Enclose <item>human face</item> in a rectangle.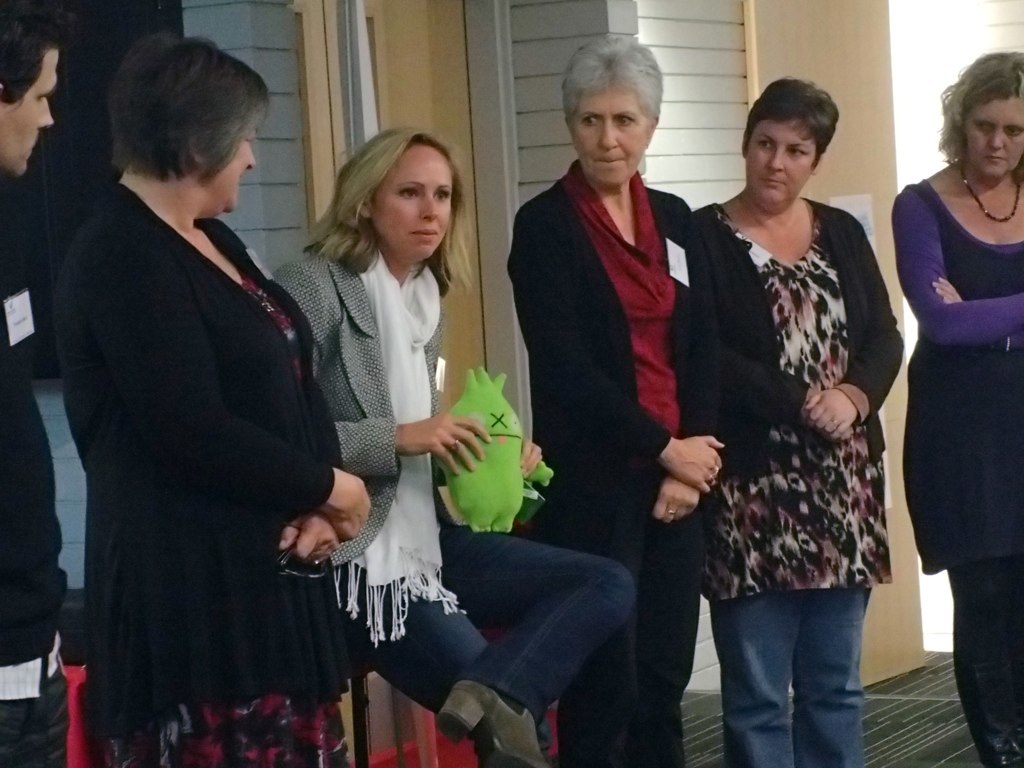
x1=377, y1=139, x2=453, y2=257.
